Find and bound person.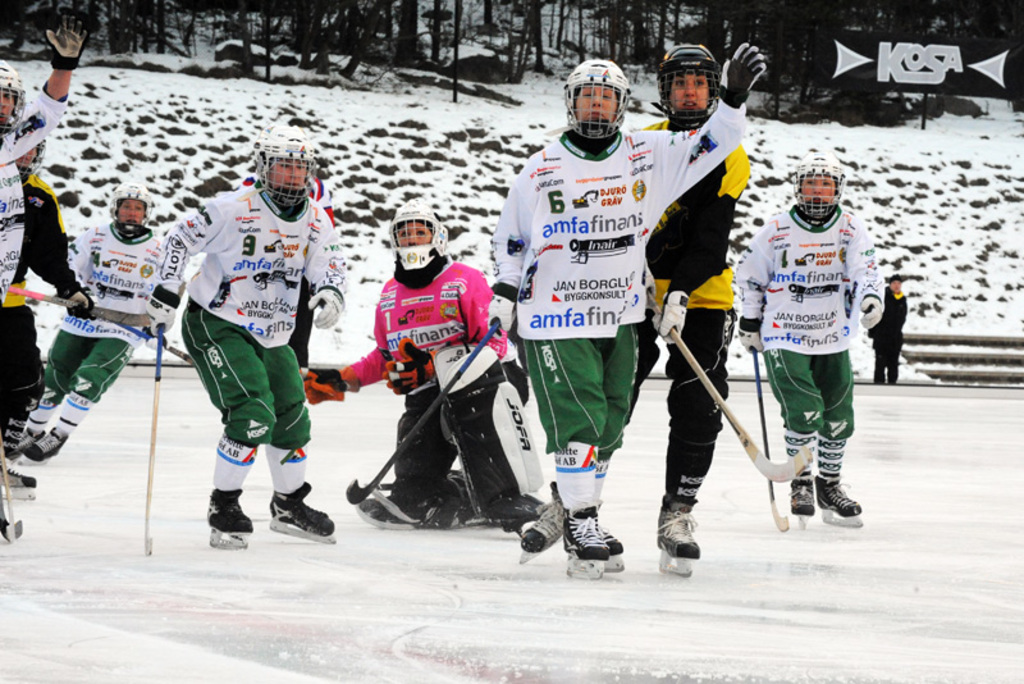
Bound: select_region(0, 136, 87, 455).
